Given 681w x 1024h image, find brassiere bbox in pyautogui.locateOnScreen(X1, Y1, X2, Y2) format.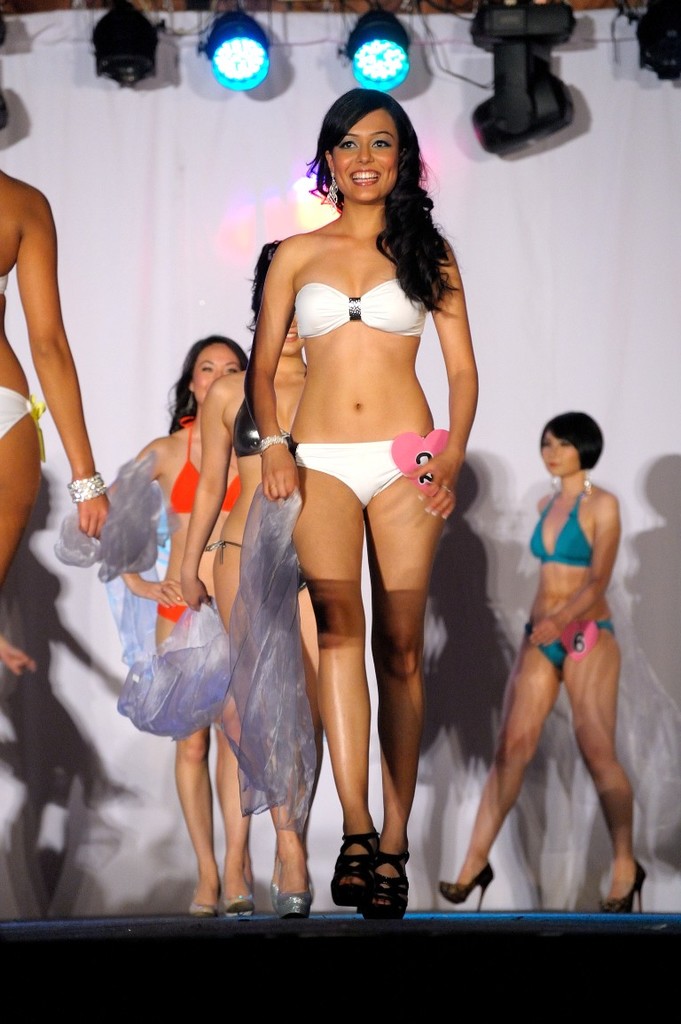
pyautogui.locateOnScreen(0, 277, 6, 293).
